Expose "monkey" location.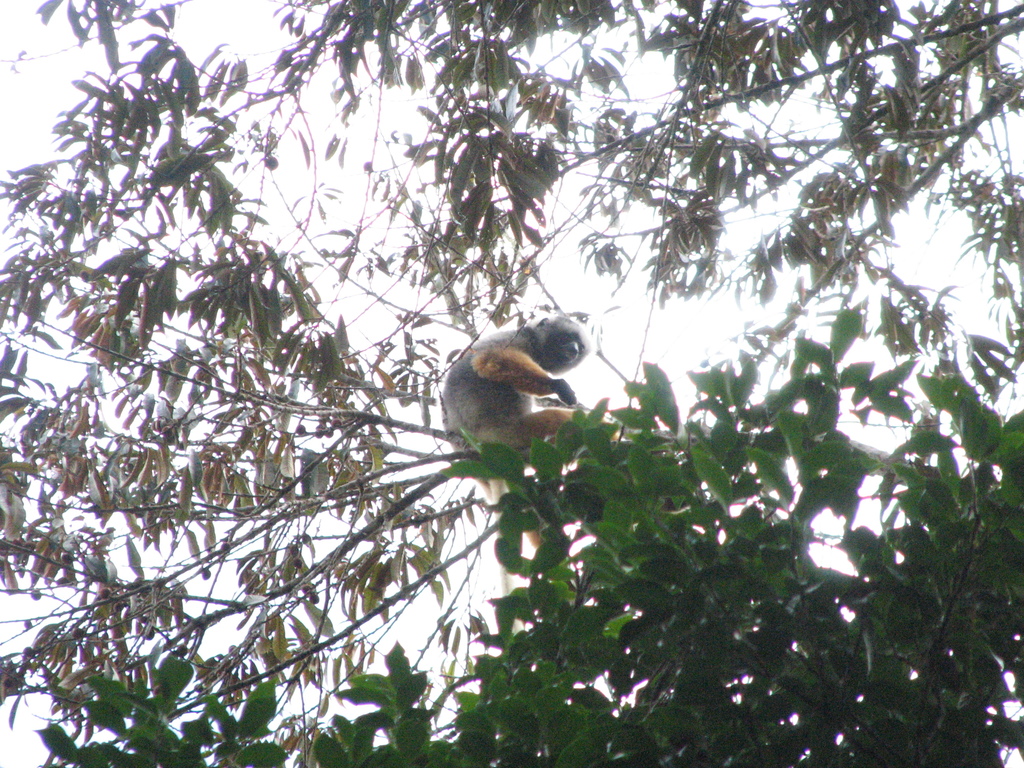
Exposed at {"left": 442, "top": 306, "right": 612, "bottom": 464}.
